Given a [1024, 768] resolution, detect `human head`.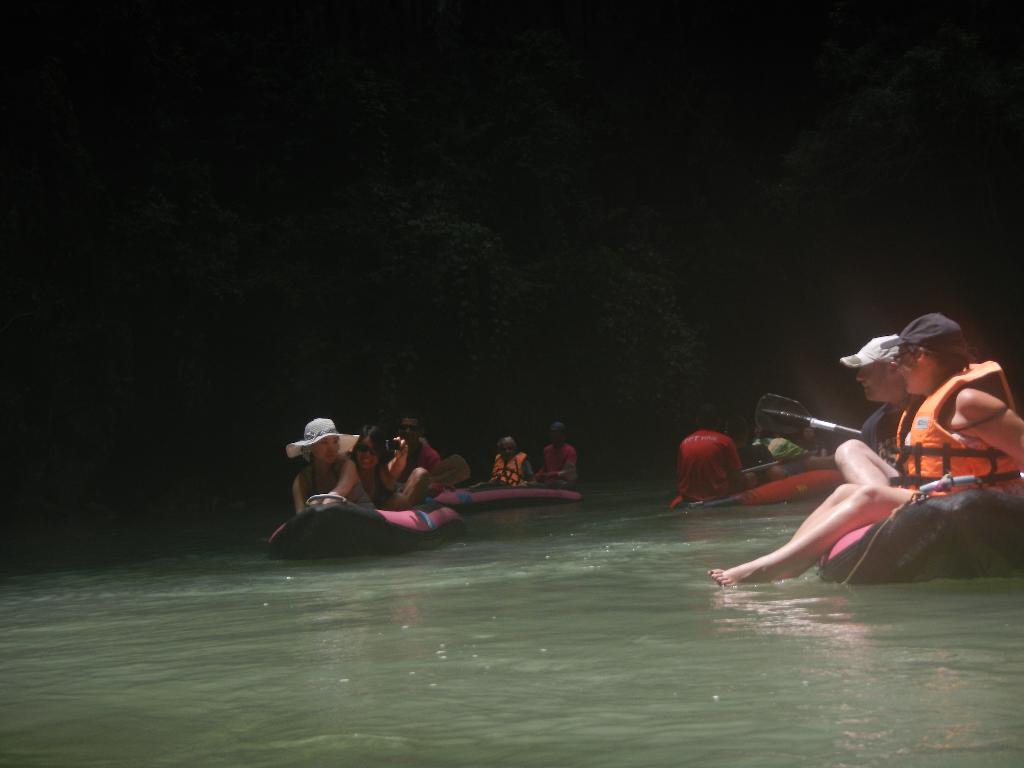
bbox=(892, 339, 970, 397).
